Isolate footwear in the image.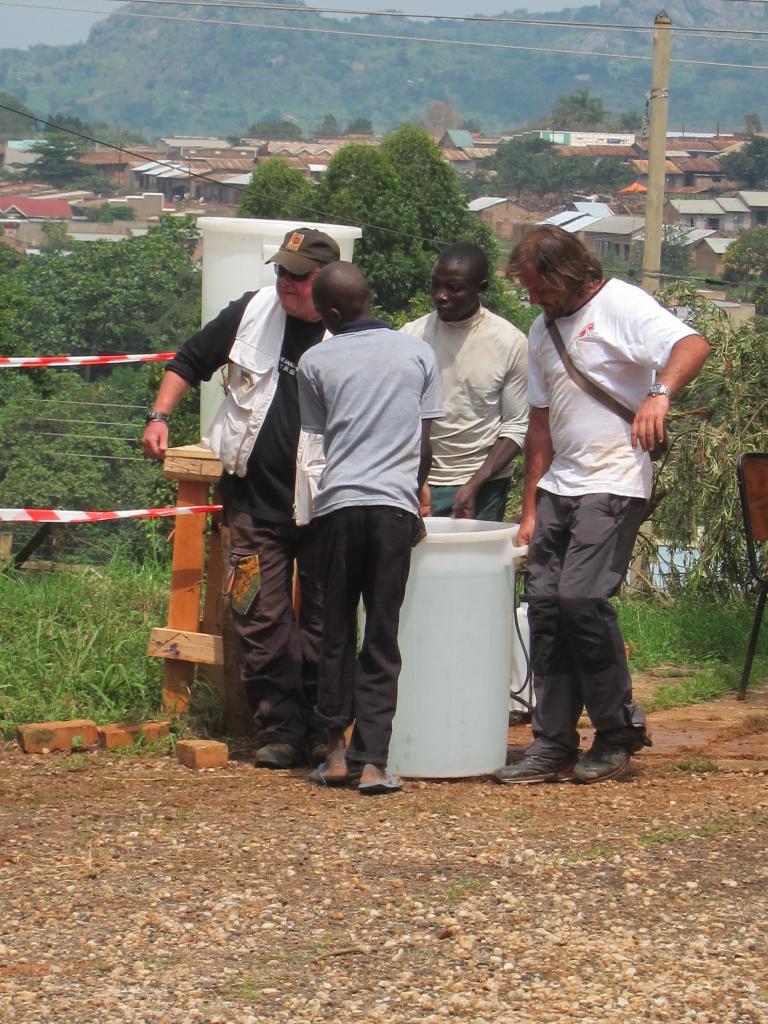
Isolated region: 303, 744, 329, 766.
